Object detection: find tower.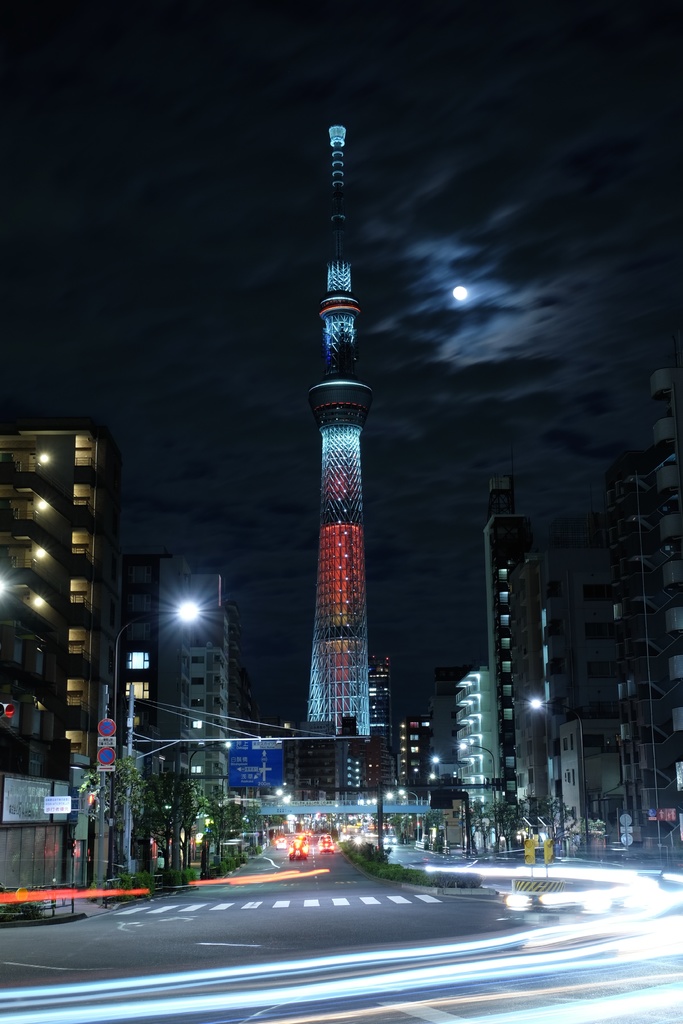
select_region(298, 120, 370, 734).
